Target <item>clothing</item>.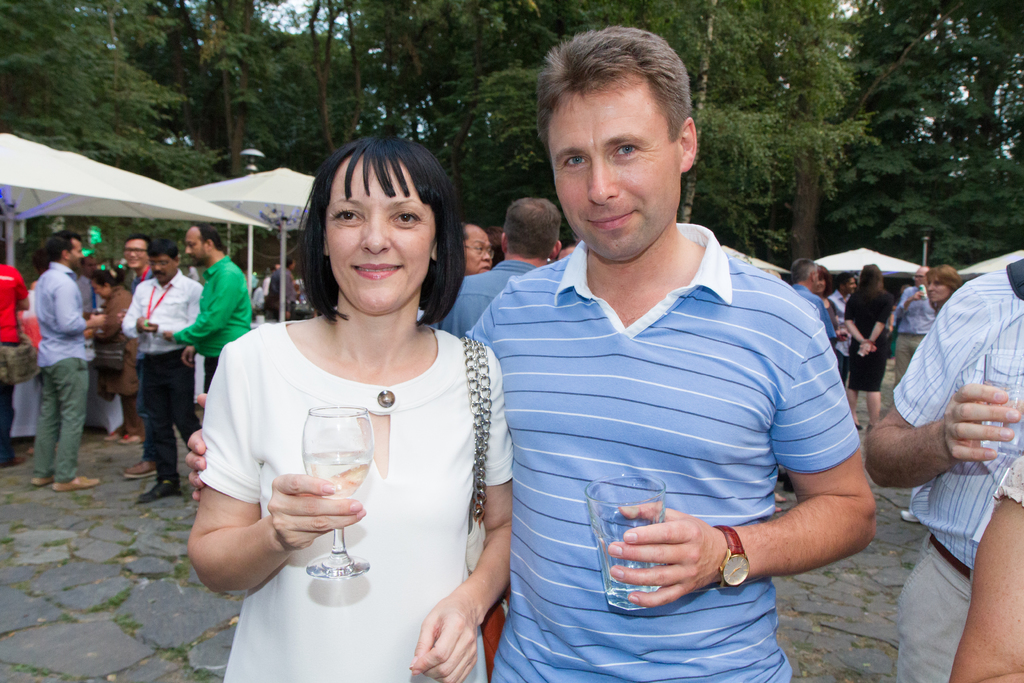
Target region: left=899, top=292, right=932, bottom=357.
